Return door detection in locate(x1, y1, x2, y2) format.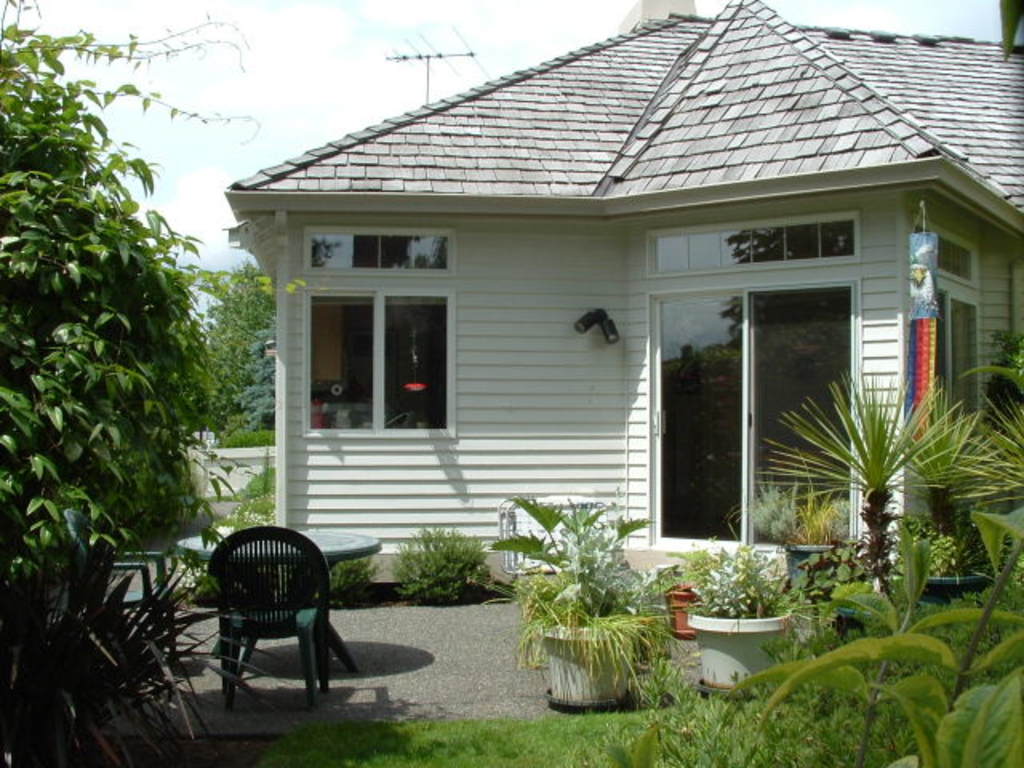
locate(632, 282, 861, 526).
